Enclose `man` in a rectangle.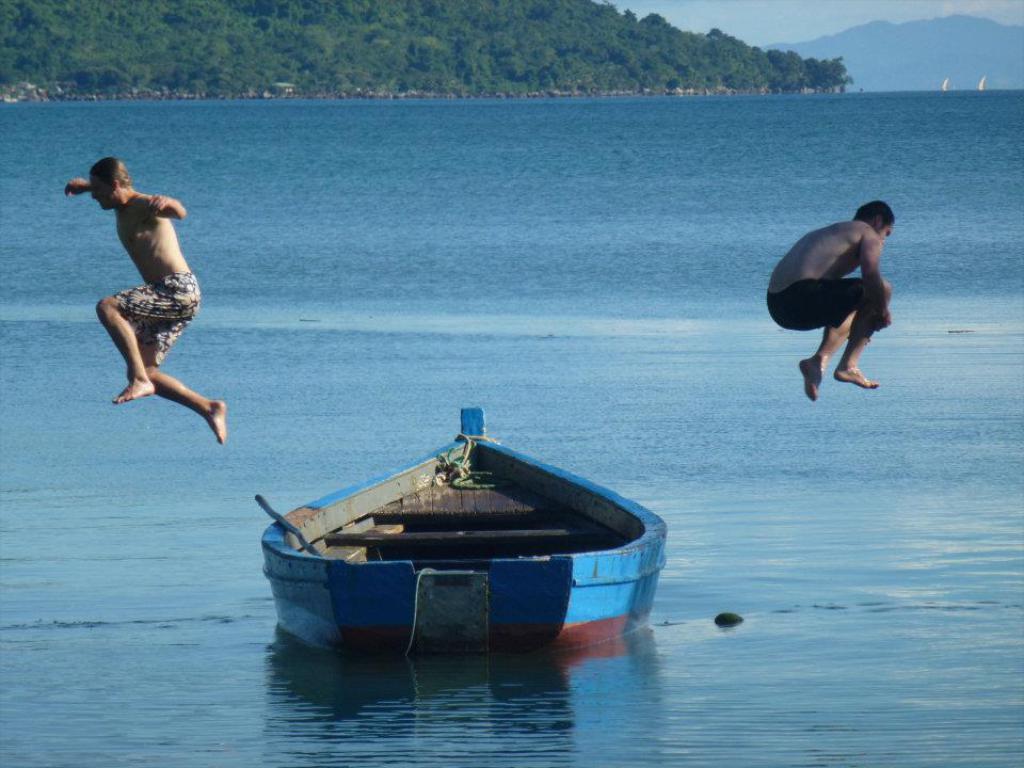
x1=63 y1=157 x2=223 y2=449.
